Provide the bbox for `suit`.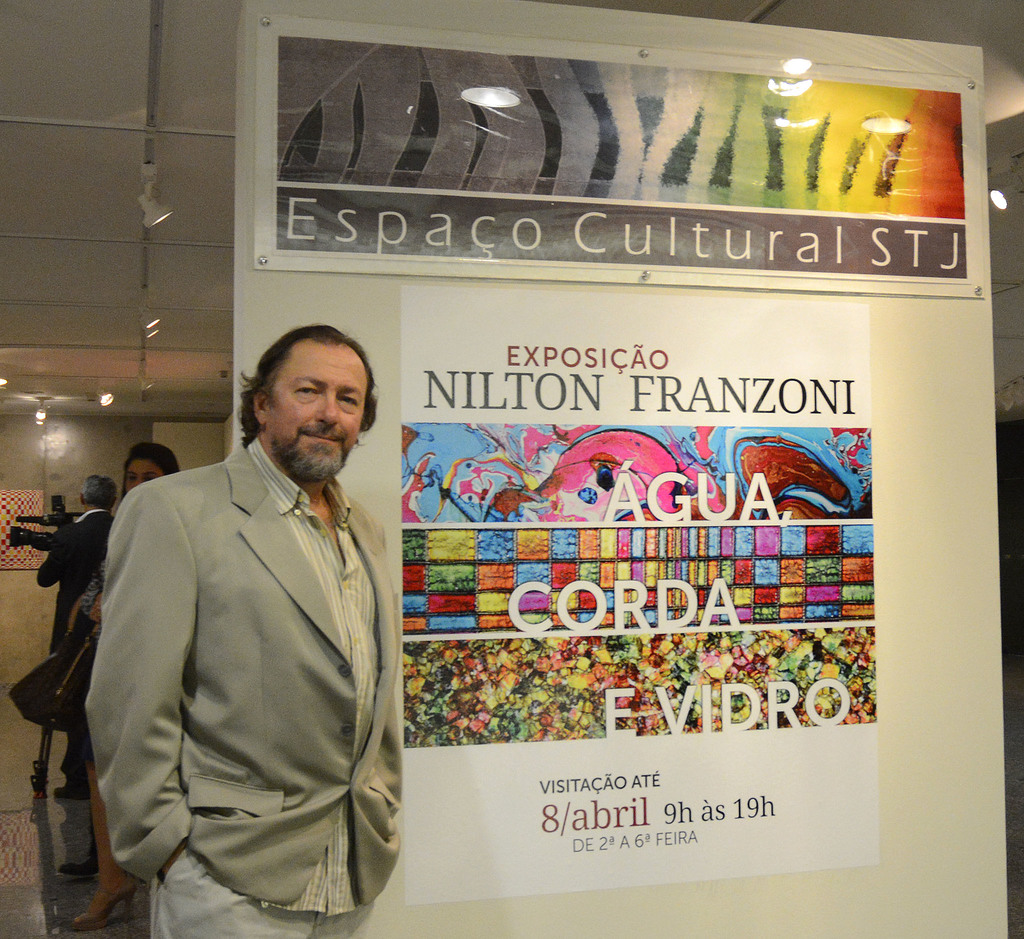
select_region(37, 505, 109, 776).
